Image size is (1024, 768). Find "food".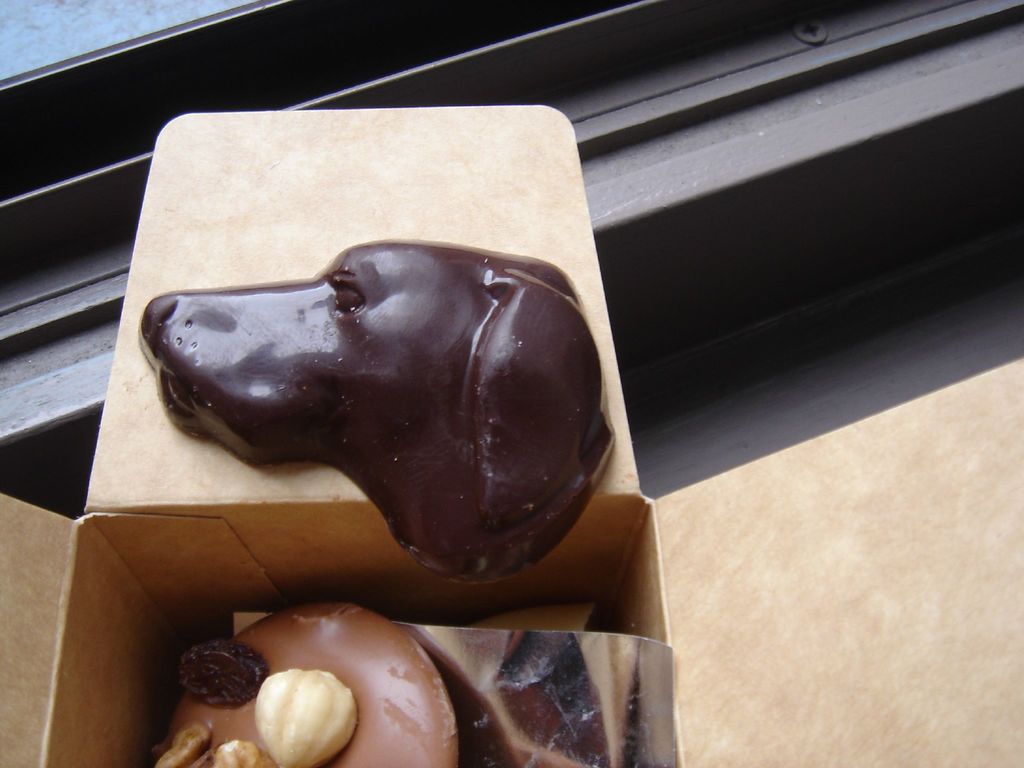
147:595:464:767.
